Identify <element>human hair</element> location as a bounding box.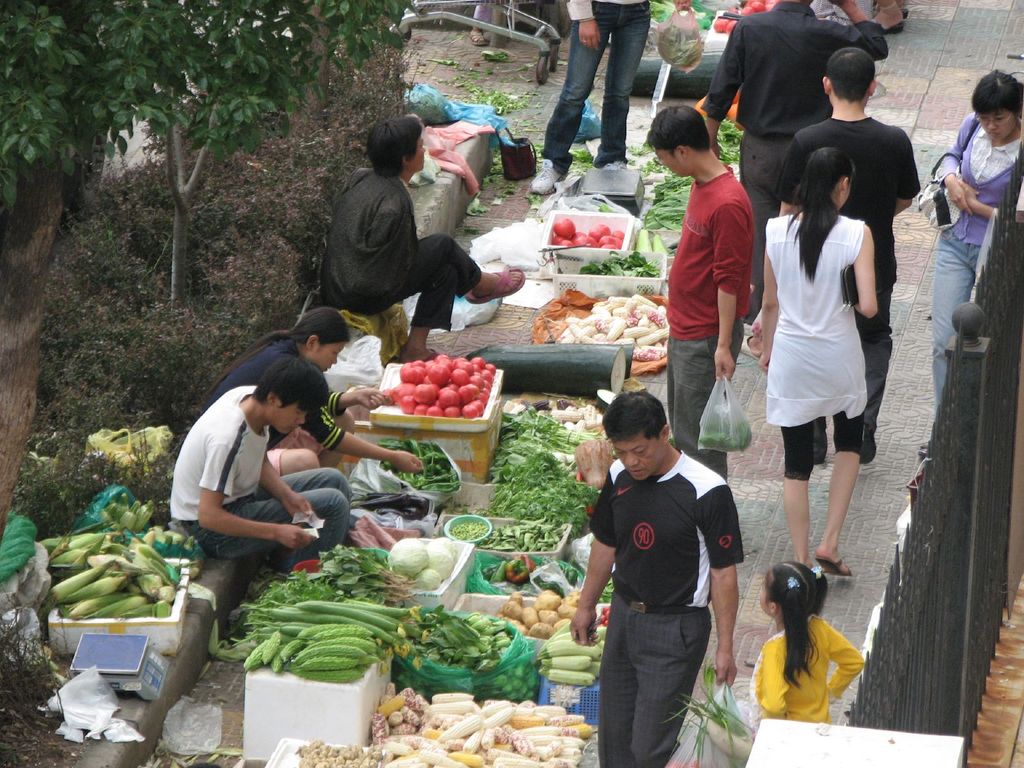
region(827, 45, 876, 100).
